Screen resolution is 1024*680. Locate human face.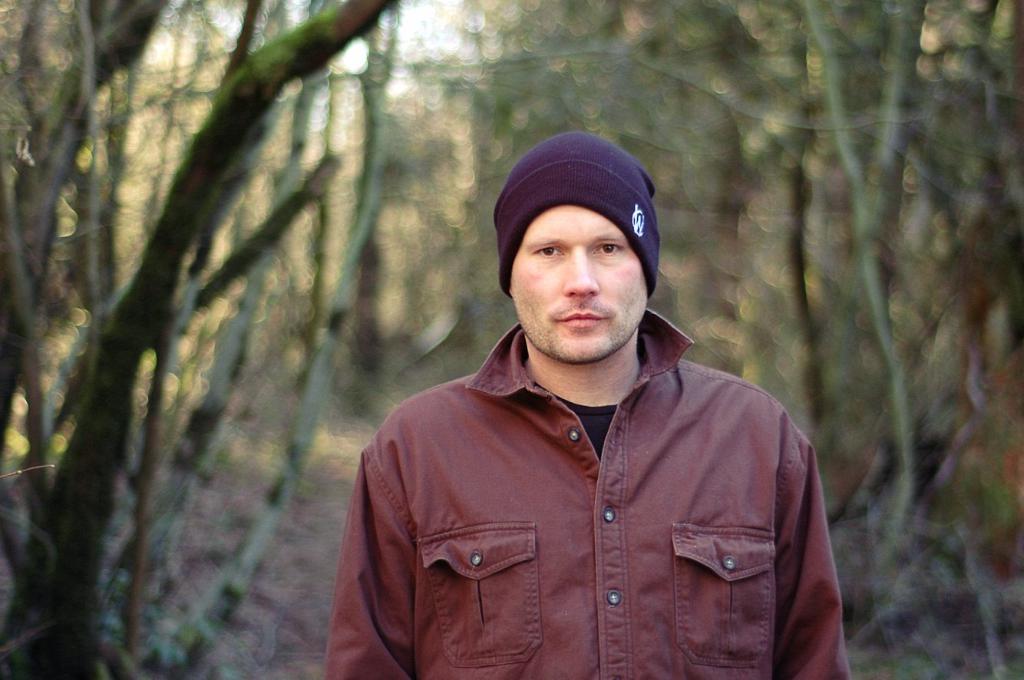
crop(511, 211, 647, 366).
